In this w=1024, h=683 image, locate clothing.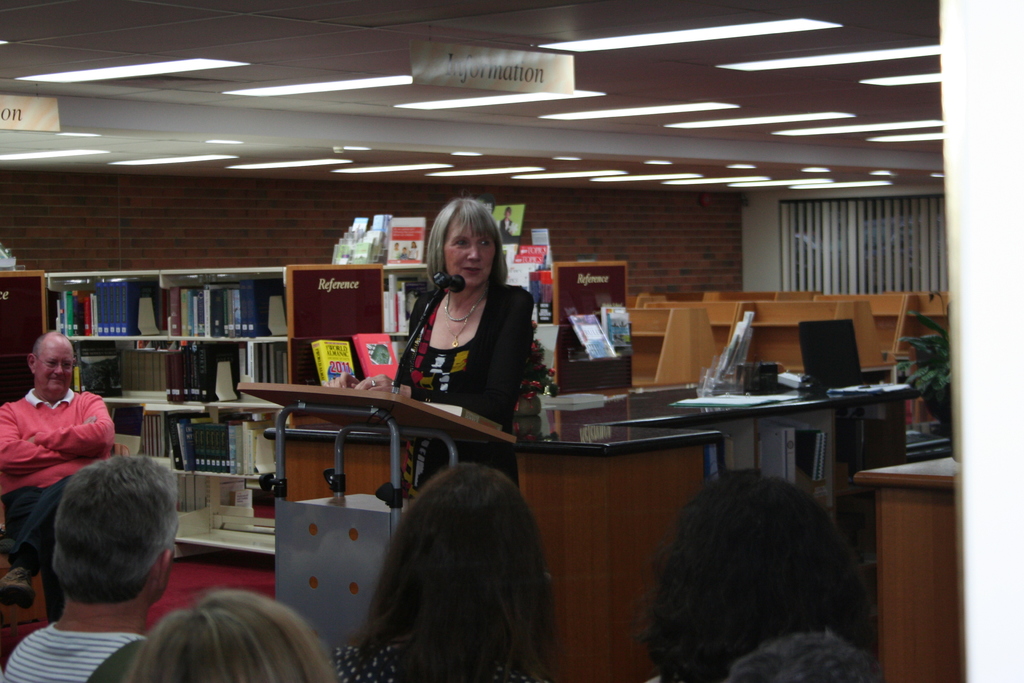
Bounding box: <box>0,473,83,619</box>.
